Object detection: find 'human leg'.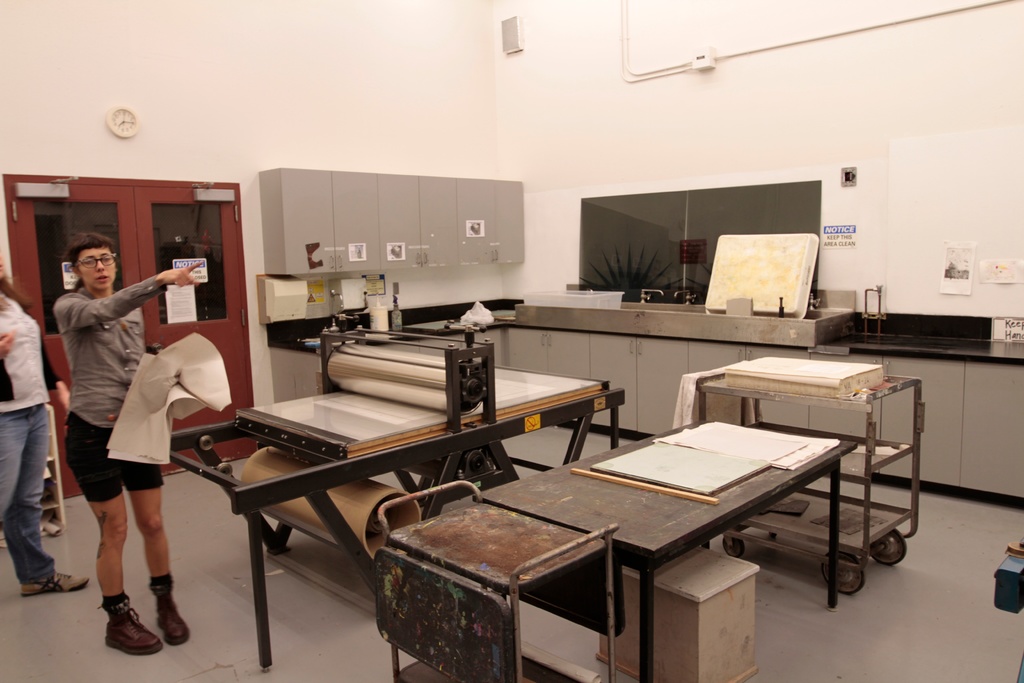
l=63, t=413, r=162, b=652.
